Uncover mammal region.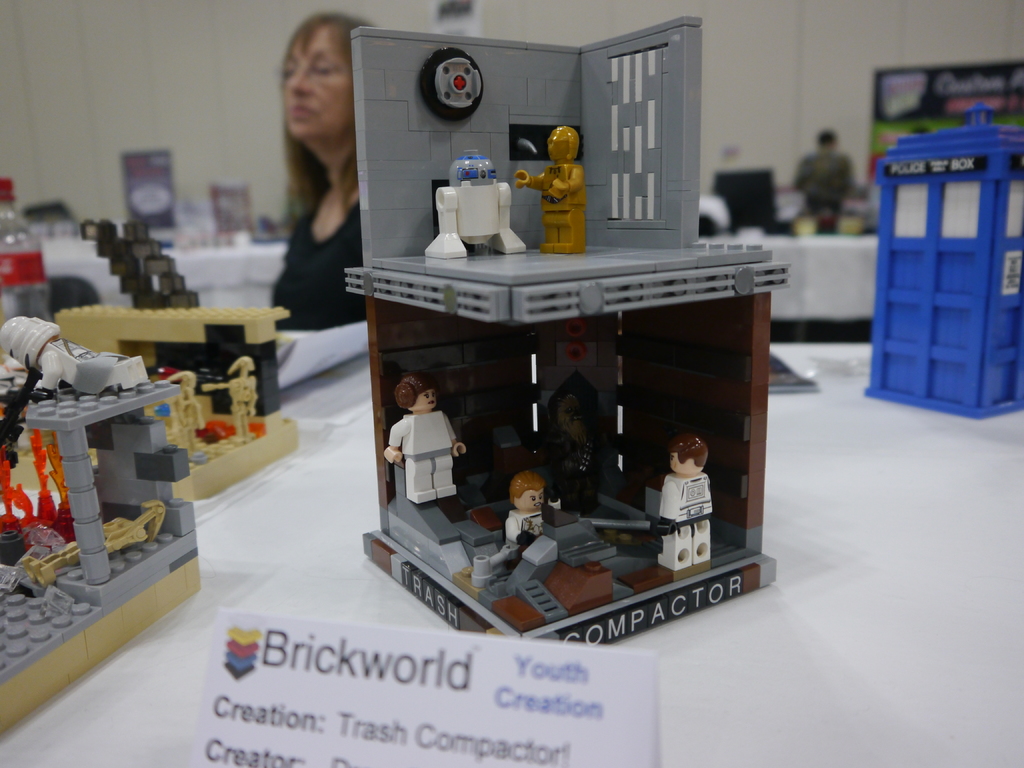
Uncovered: {"left": 273, "top": 6, "right": 377, "bottom": 337}.
